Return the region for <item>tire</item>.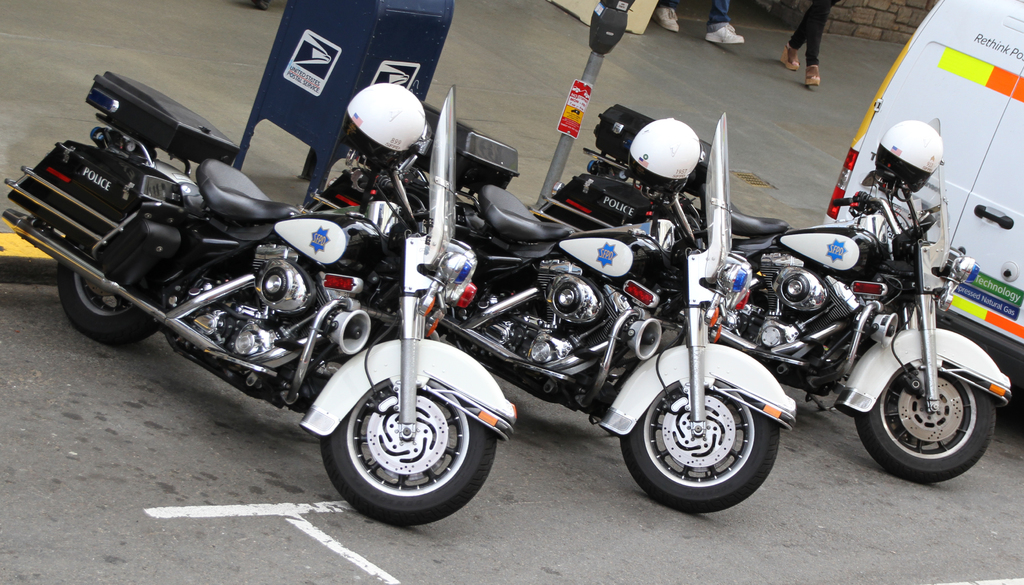
crop(615, 379, 786, 515).
